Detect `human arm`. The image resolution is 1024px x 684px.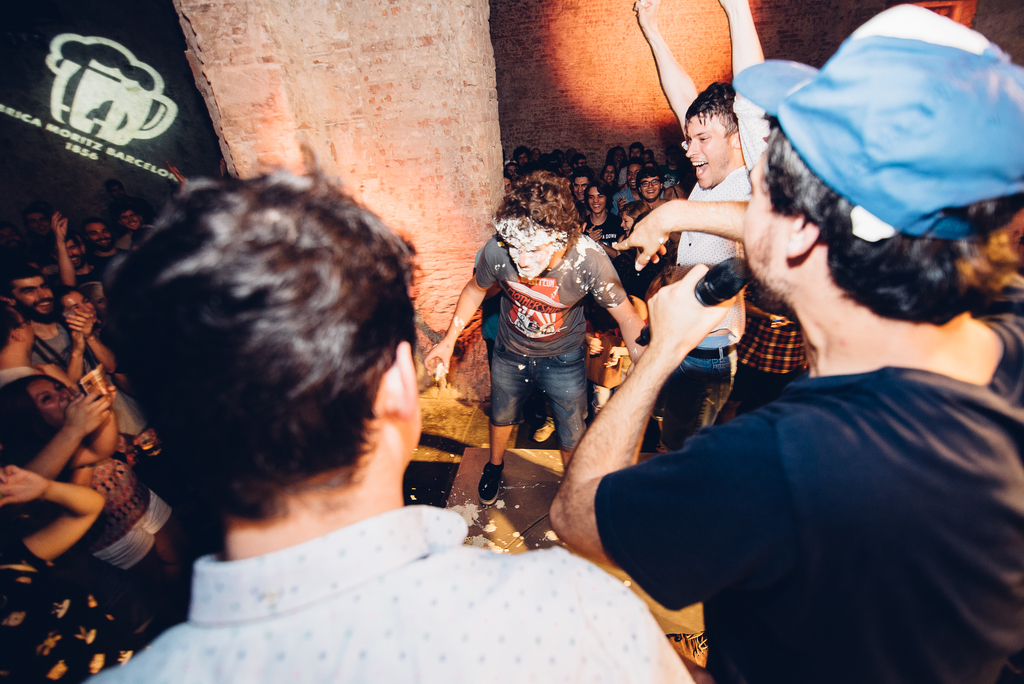
bbox(427, 237, 493, 381).
